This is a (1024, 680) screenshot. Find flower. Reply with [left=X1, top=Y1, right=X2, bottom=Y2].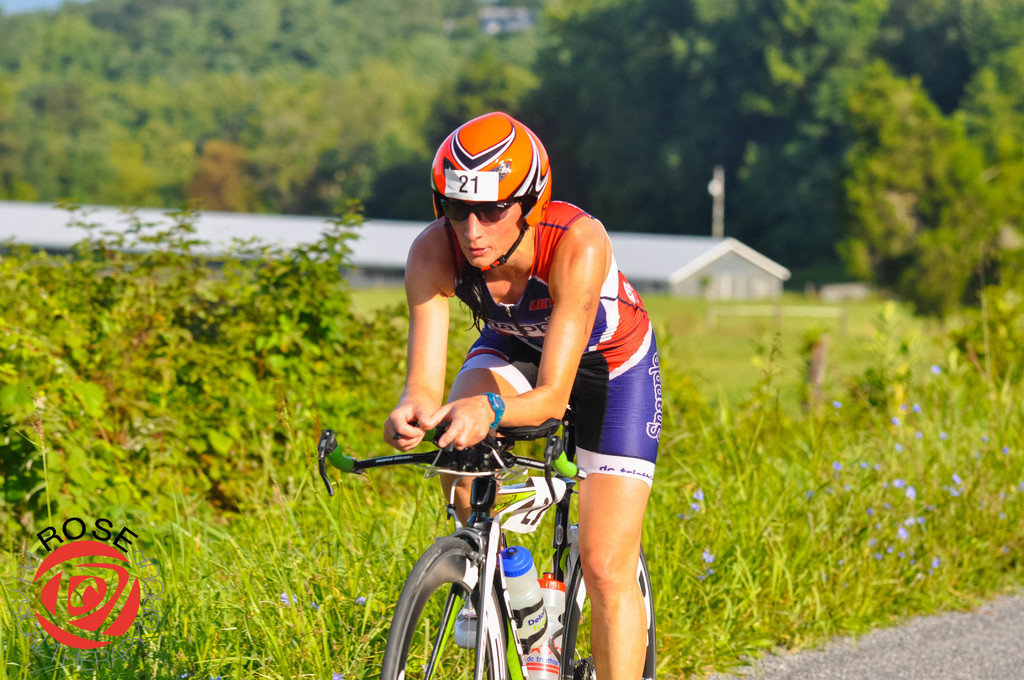
[left=676, top=512, right=690, bottom=523].
